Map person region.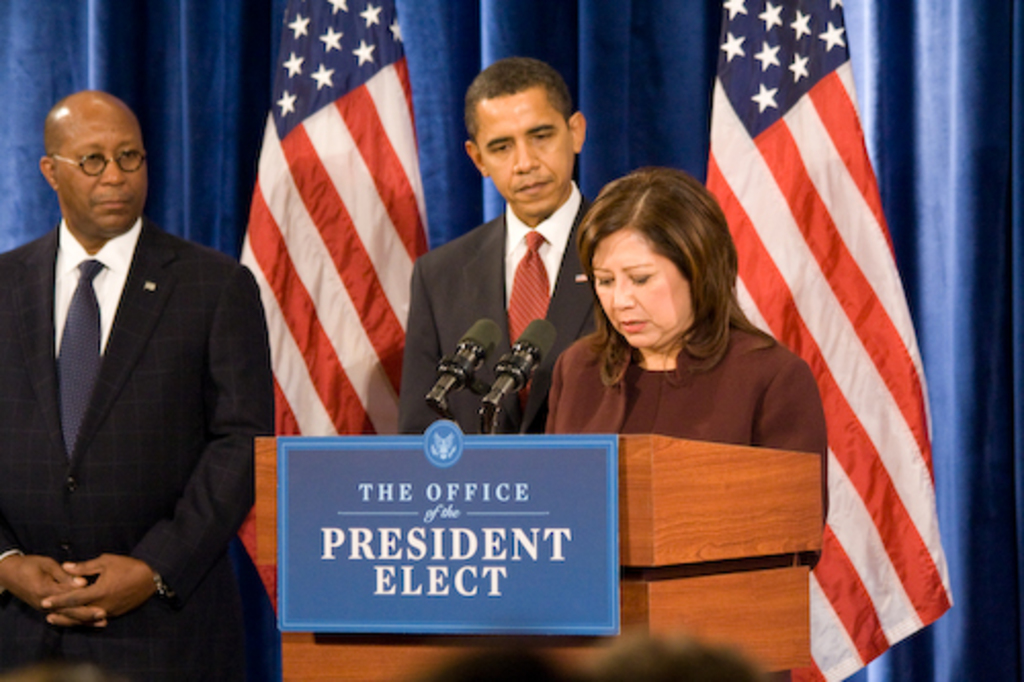
Mapped to x1=389 y1=59 x2=606 y2=432.
